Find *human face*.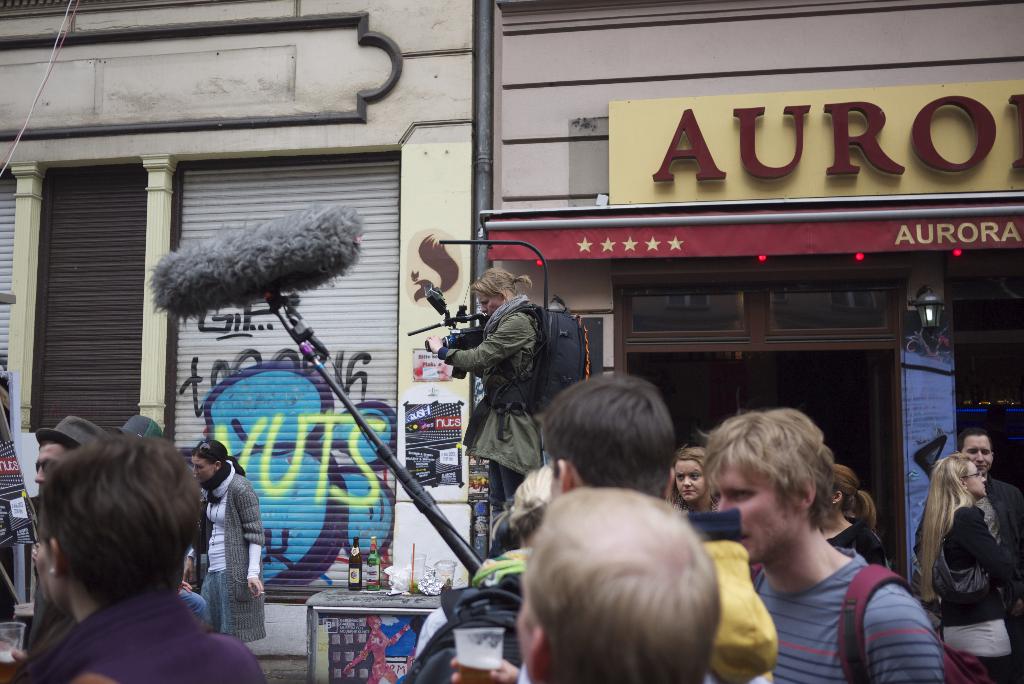
192,455,216,481.
